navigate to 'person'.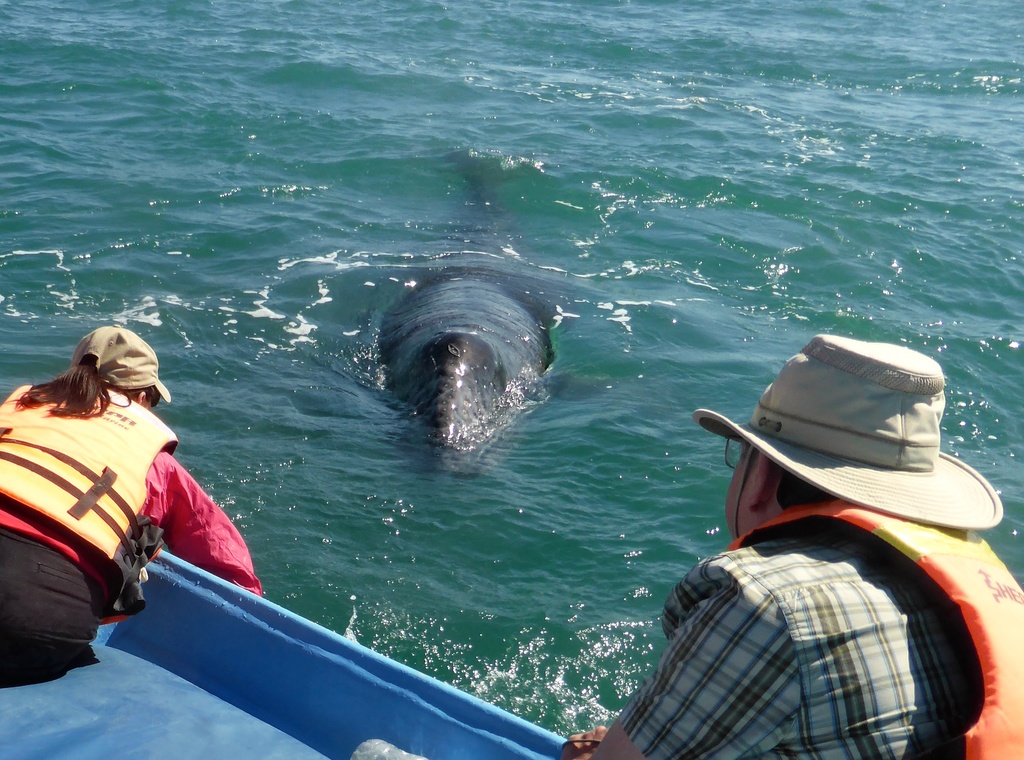
Navigation target: region(572, 330, 1023, 759).
